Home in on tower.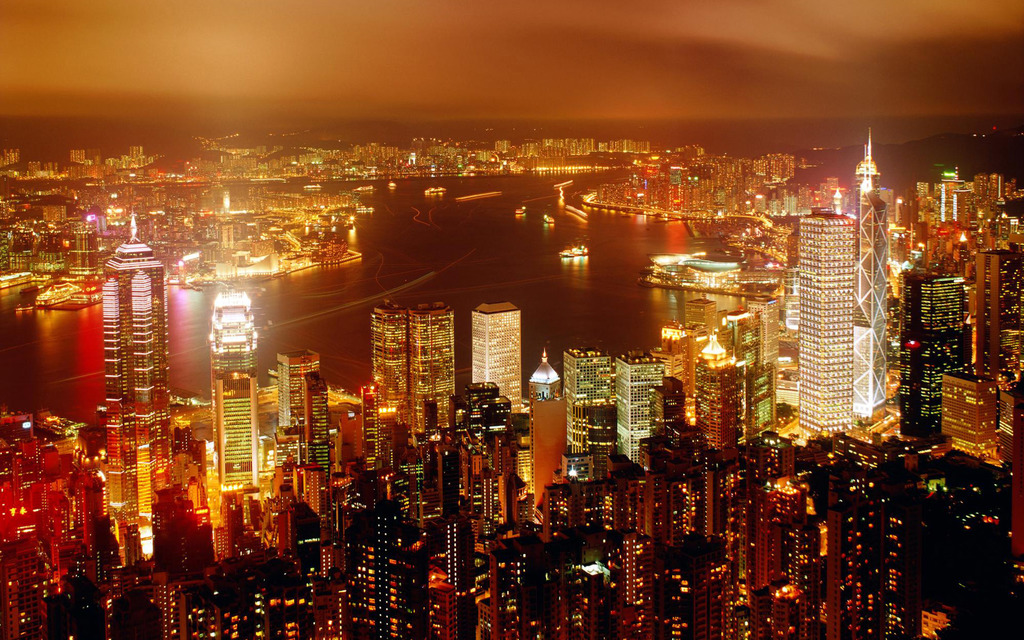
Homed in at [left=374, top=303, right=413, bottom=458].
